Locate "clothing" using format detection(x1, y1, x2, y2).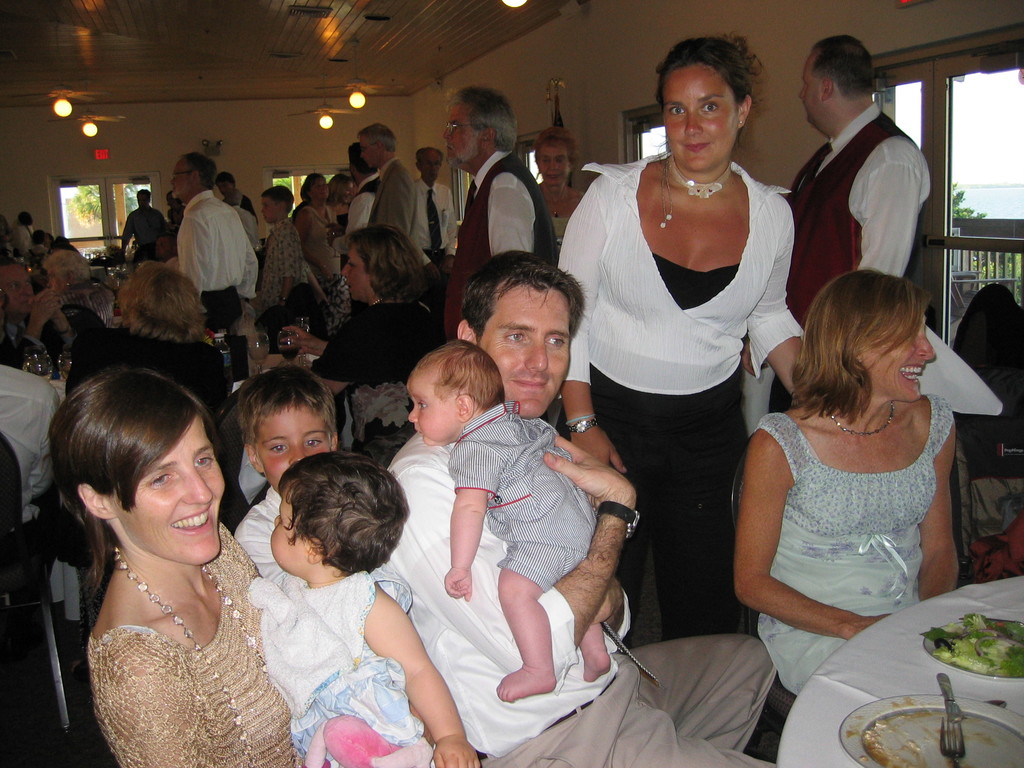
detection(450, 147, 543, 330).
